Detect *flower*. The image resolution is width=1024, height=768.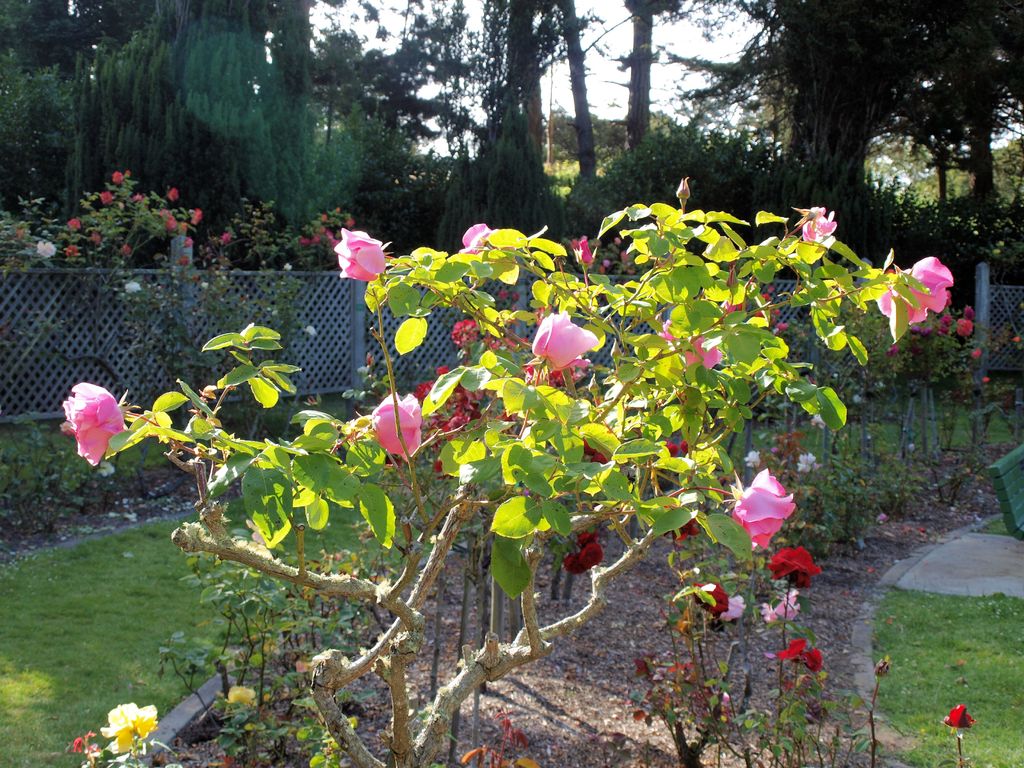
crop(561, 547, 594, 576).
